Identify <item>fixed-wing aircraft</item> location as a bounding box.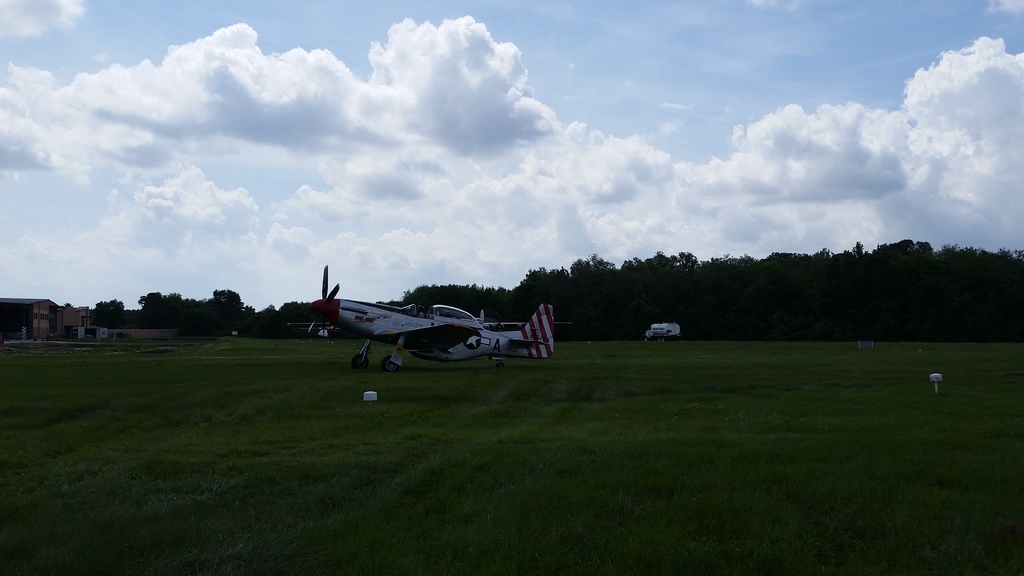
crop(309, 262, 572, 370).
